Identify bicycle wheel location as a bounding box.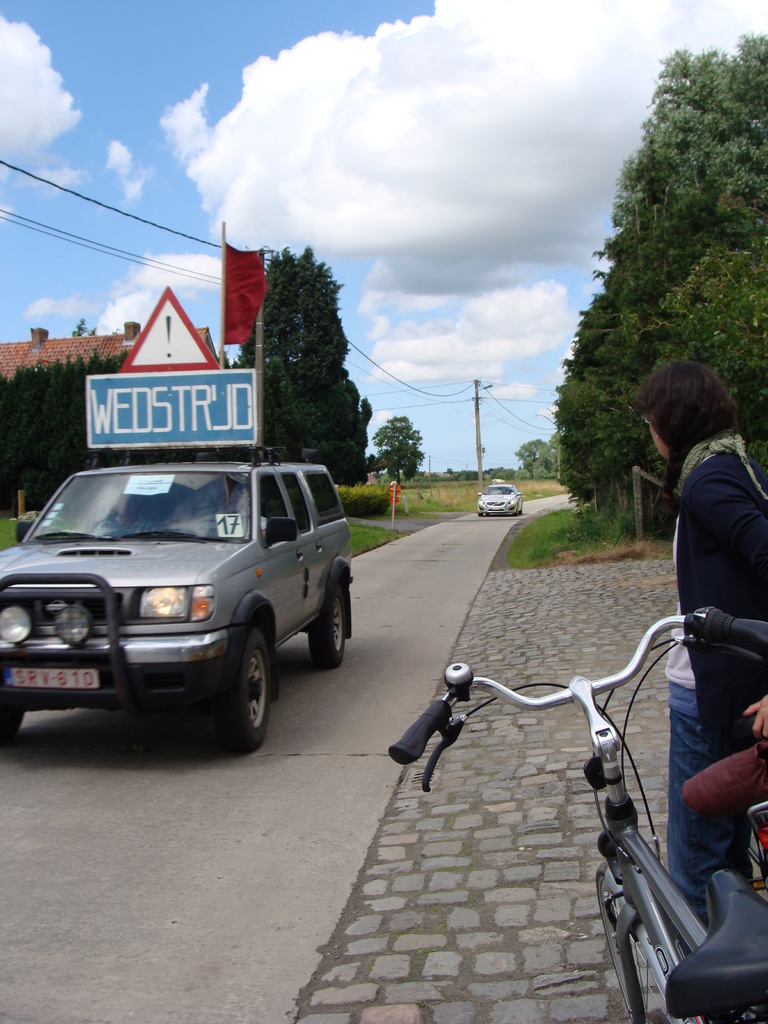
(594,862,648,1023).
